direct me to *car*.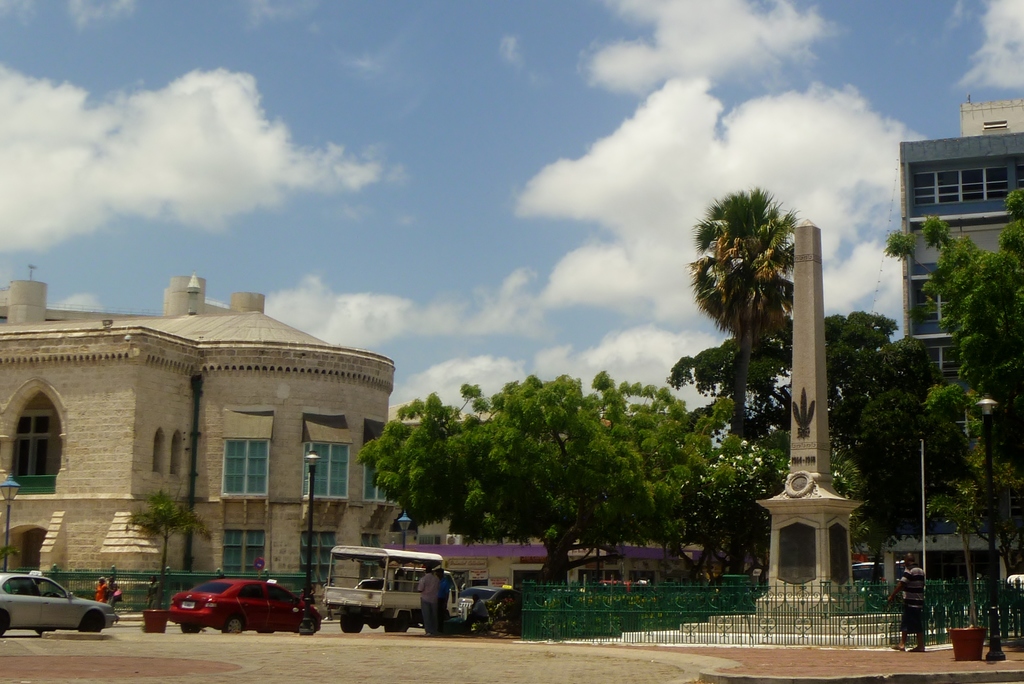
Direction: [166,575,323,636].
